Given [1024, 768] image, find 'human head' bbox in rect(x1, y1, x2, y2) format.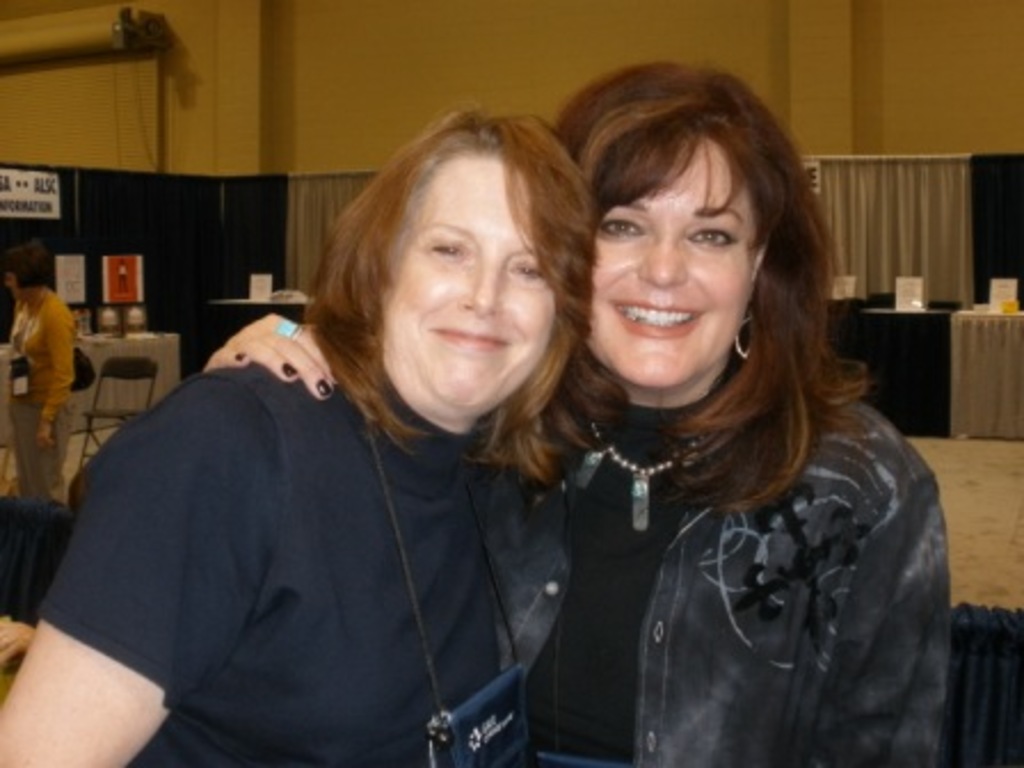
rect(325, 123, 587, 409).
